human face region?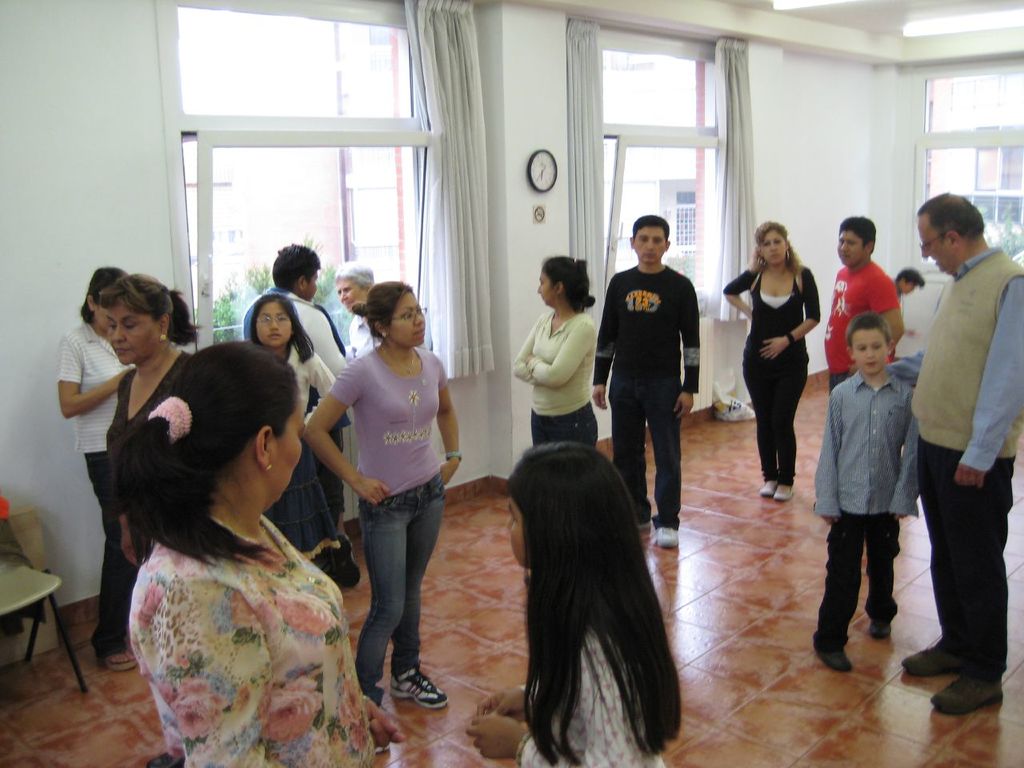
[left=107, top=309, right=158, bottom=363]
